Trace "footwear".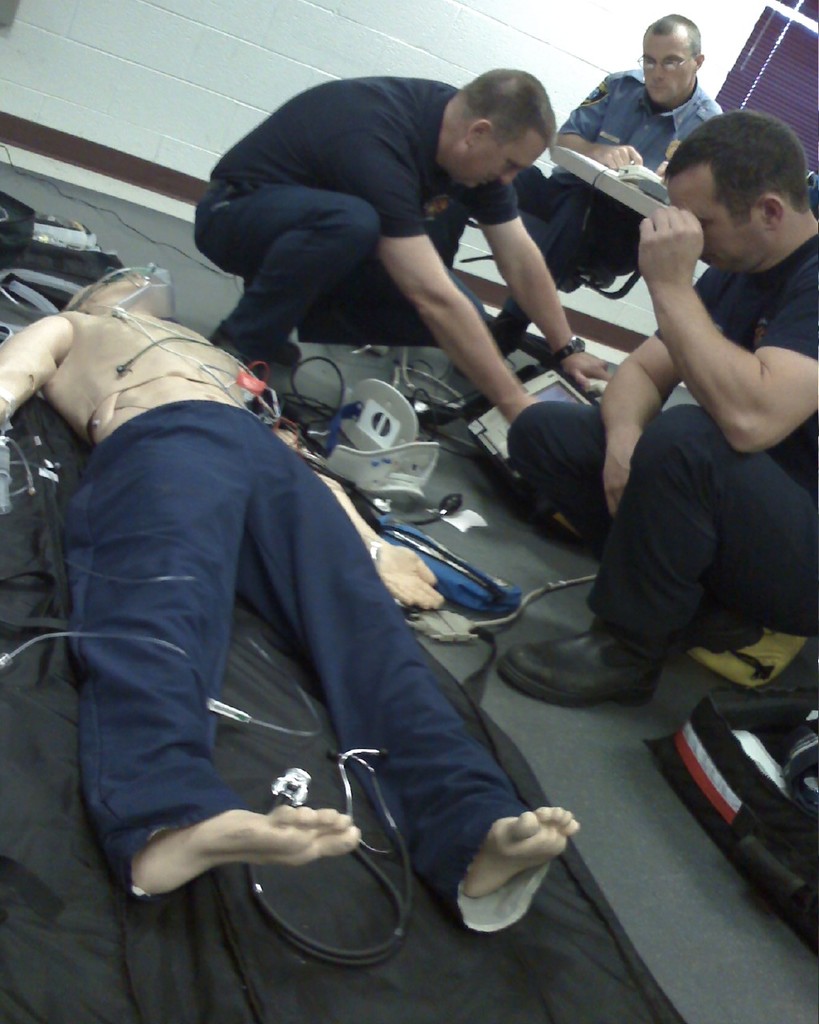
Traced to {"x1": 485, "y1": 305, "x2": 526, "y2": 360}.
